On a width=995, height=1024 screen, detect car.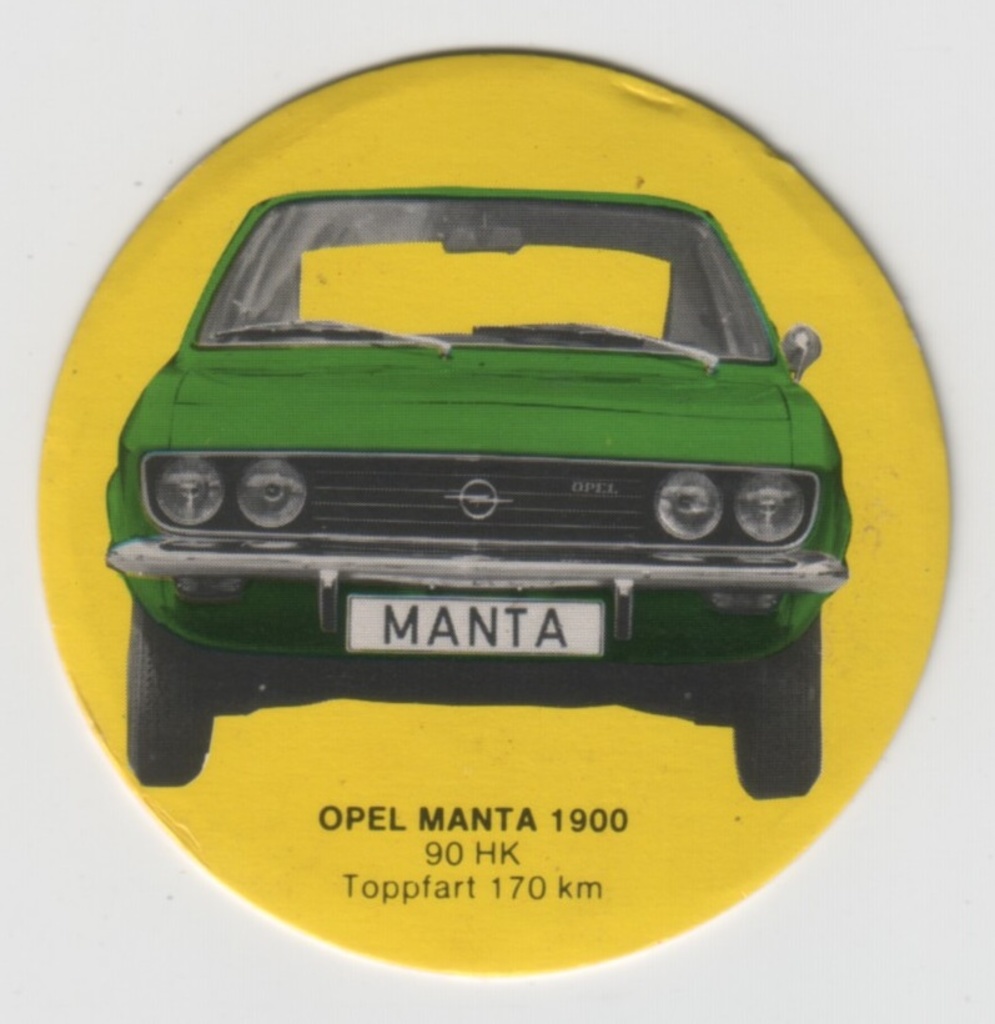
(left=100, top=172, right=853, bottom=805).
